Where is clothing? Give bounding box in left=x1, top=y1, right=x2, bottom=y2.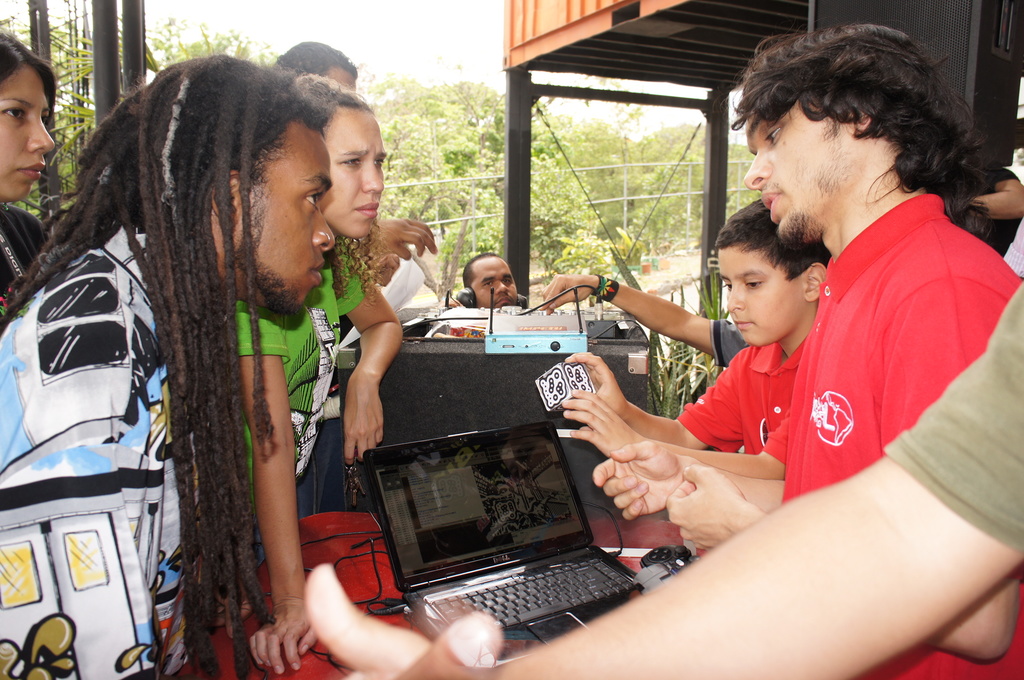
left=679, top=340, right=804, bottom=465.
